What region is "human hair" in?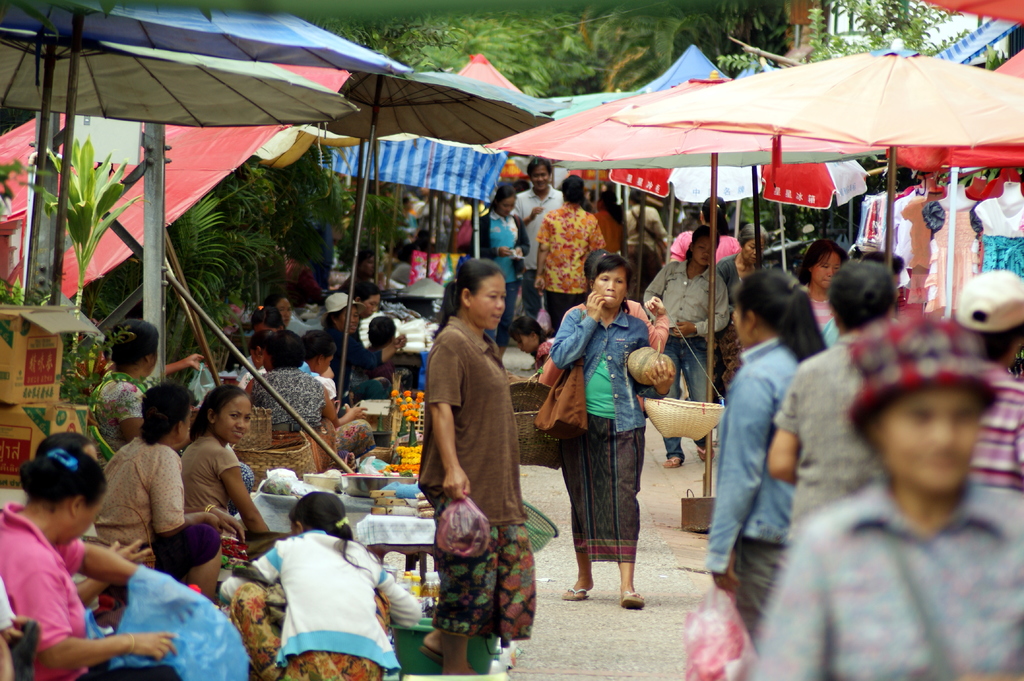
[x1=861, y1=253, x2=903, y2=272].
